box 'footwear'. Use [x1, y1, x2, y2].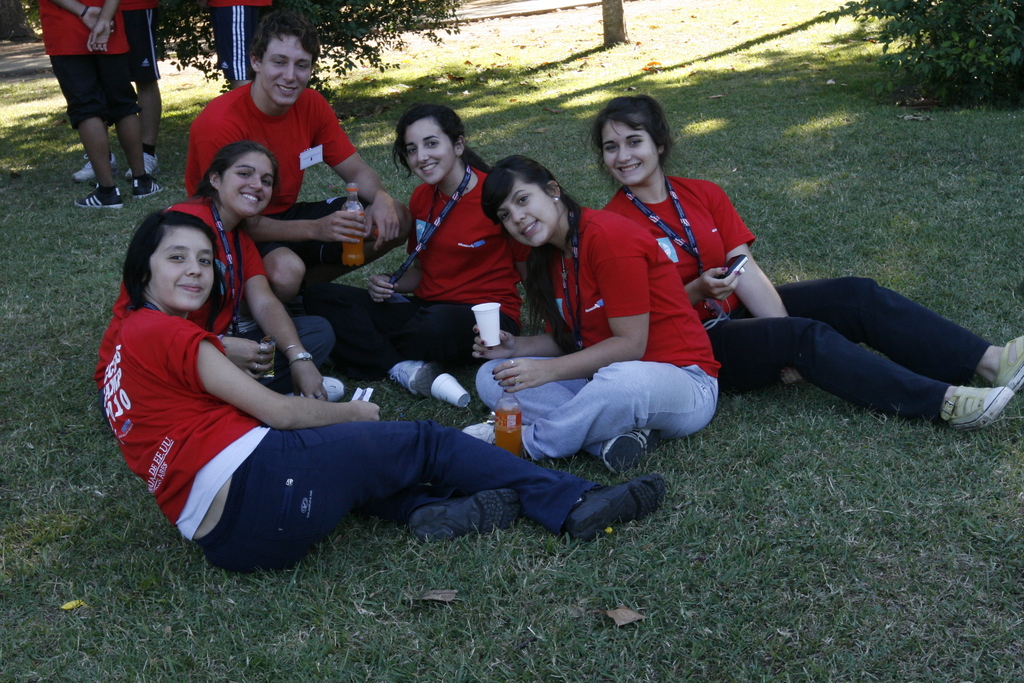
[71, 185, 121, 210].
